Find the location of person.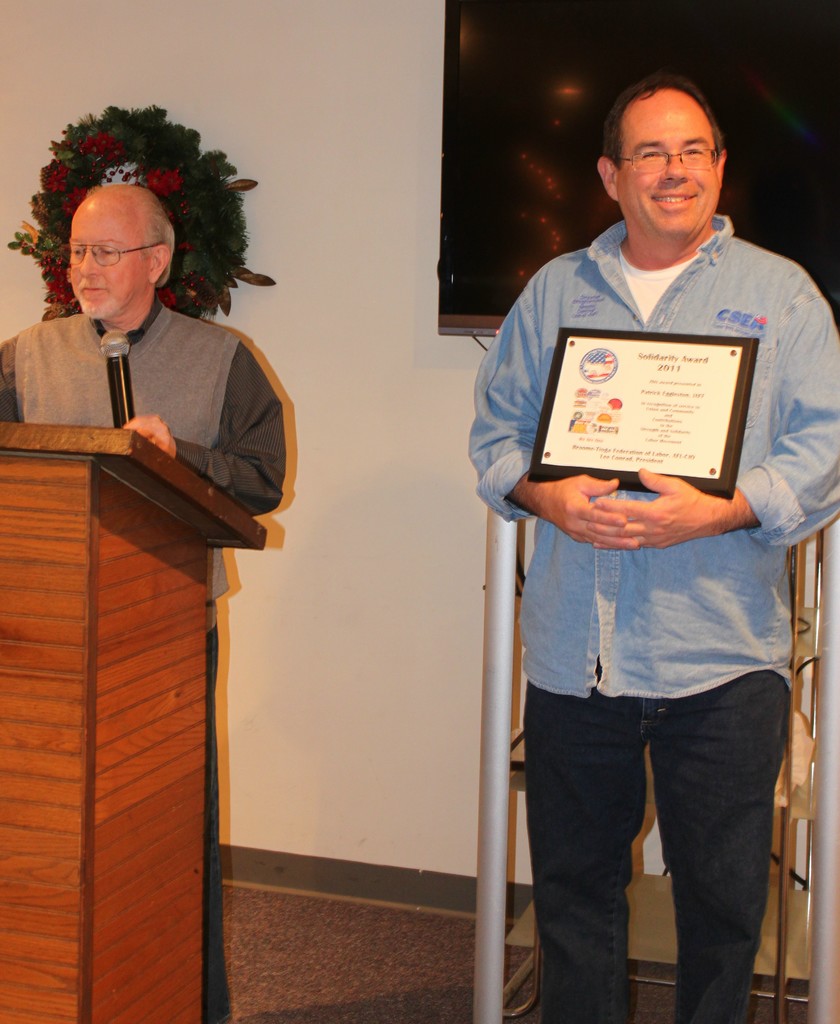
Location: select_region(470, 73, 839, 1023).
